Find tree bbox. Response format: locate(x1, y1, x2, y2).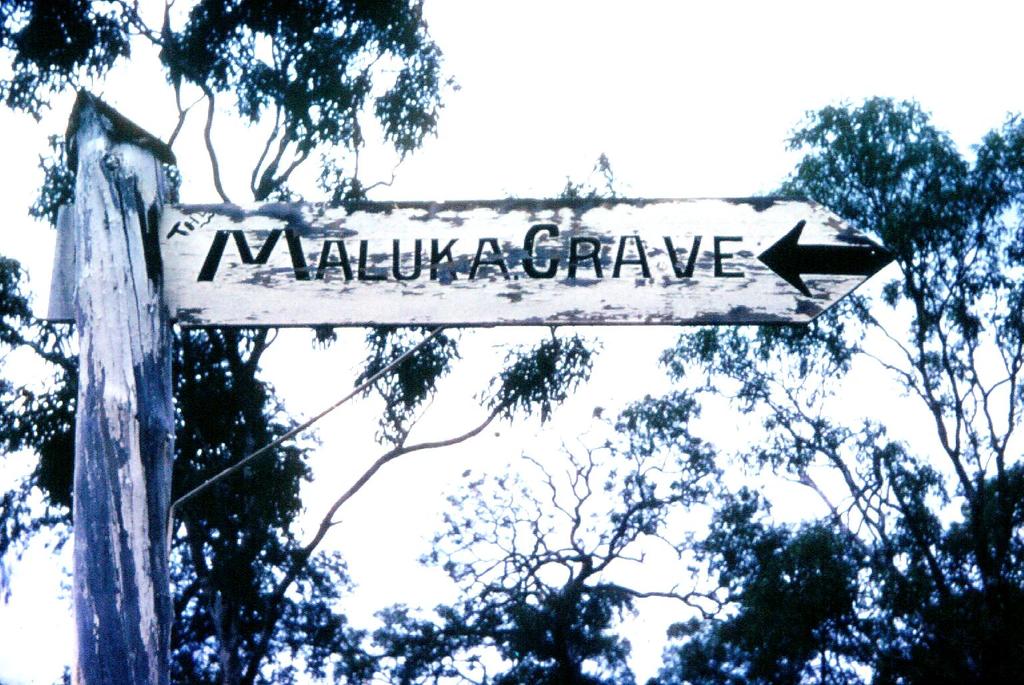
locate(0, 90, 1023, 684).
